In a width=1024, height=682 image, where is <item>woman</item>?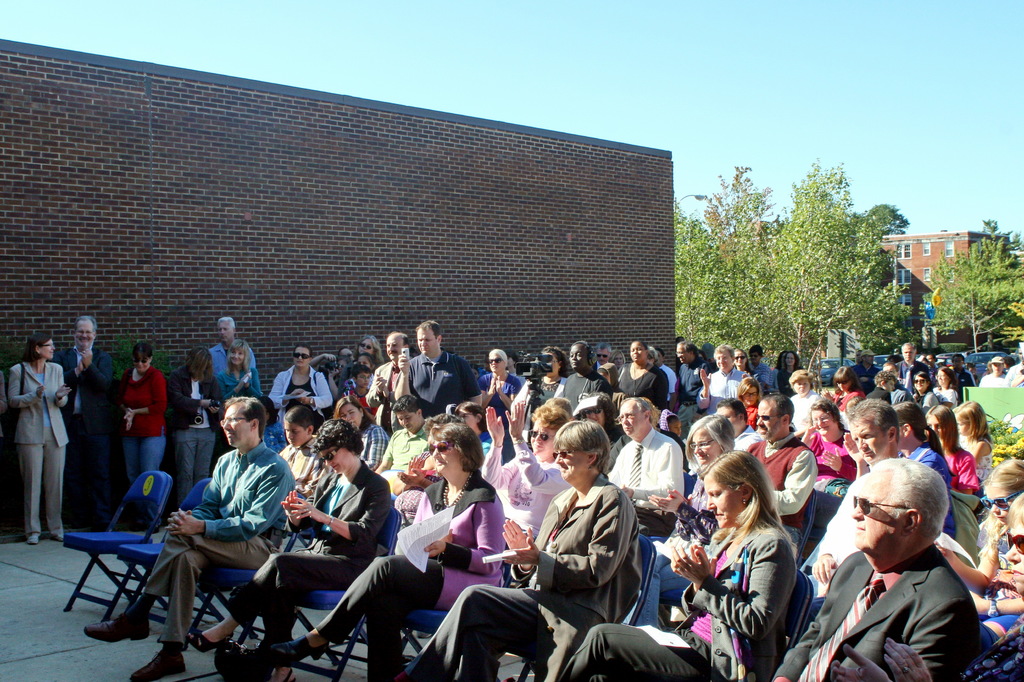
bbox=[169, 346, 223, 510].
